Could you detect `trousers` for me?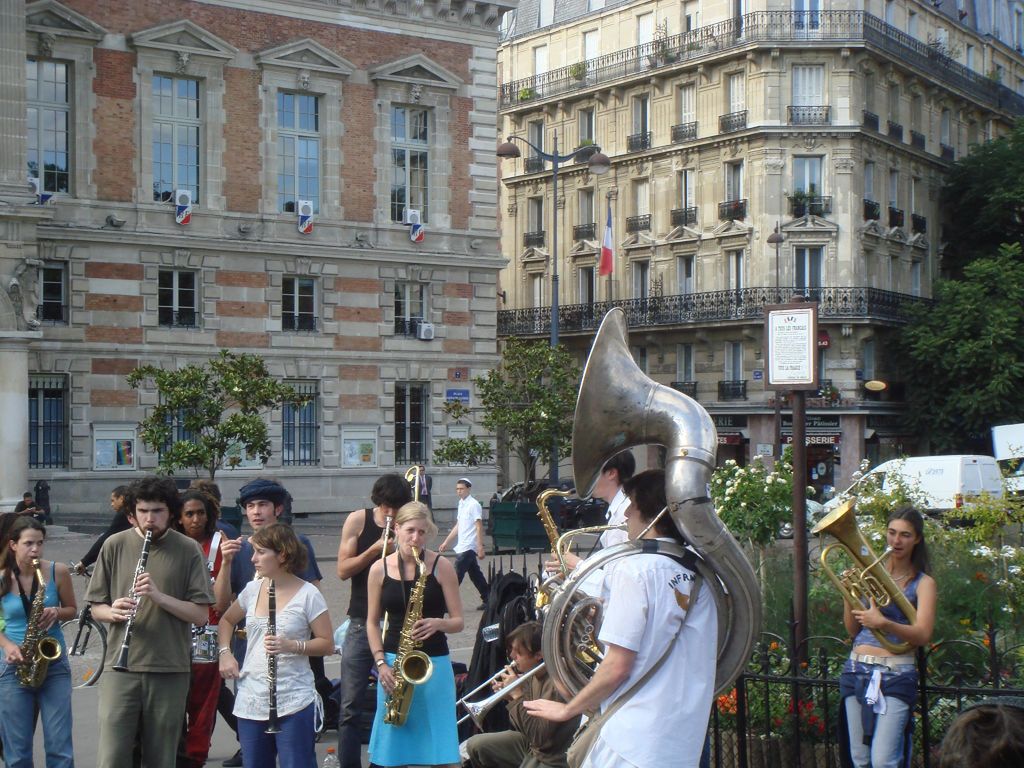
Detection result: [188, 664, 228, 767].
